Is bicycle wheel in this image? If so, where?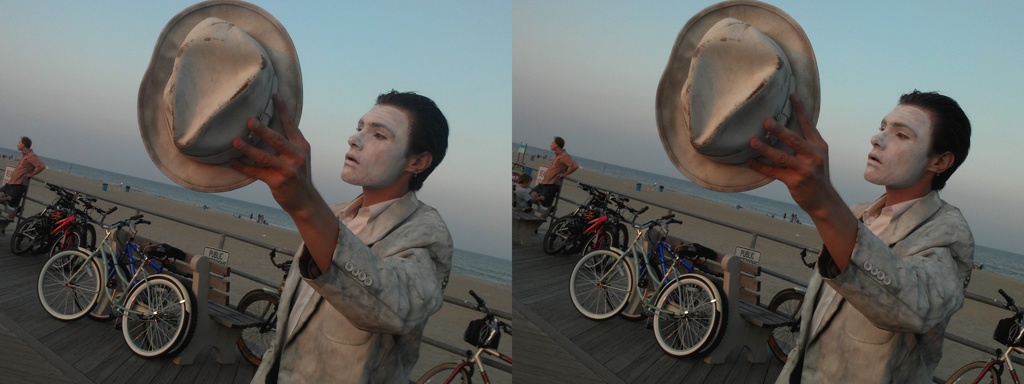
Yes, at box(40, 247, 102, 319).
